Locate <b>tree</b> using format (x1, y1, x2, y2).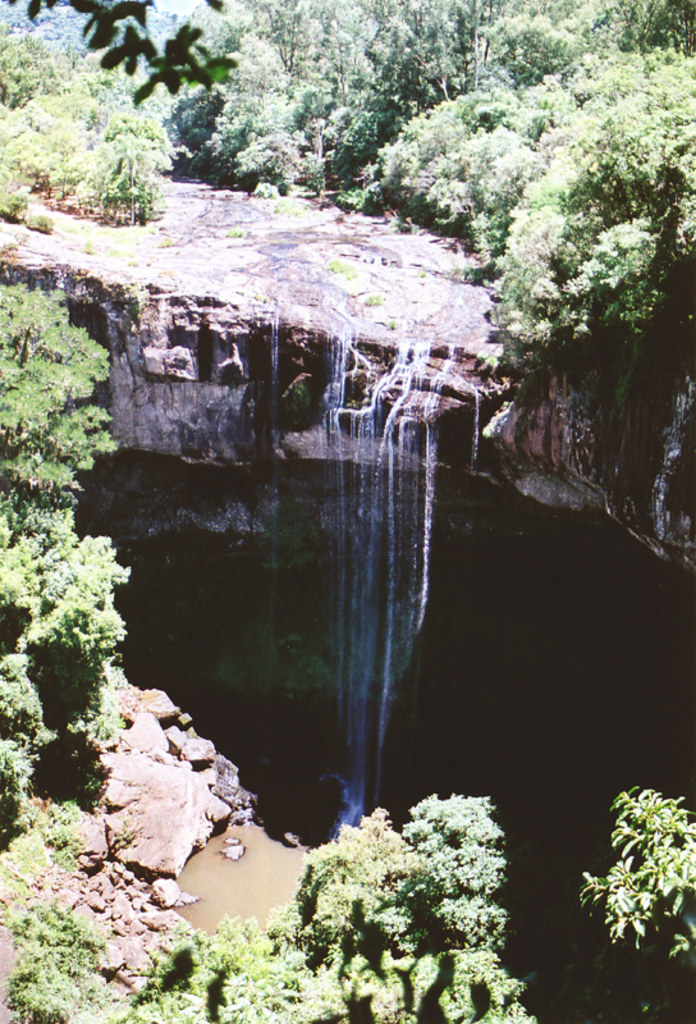
(564, 787, 695, 966).
